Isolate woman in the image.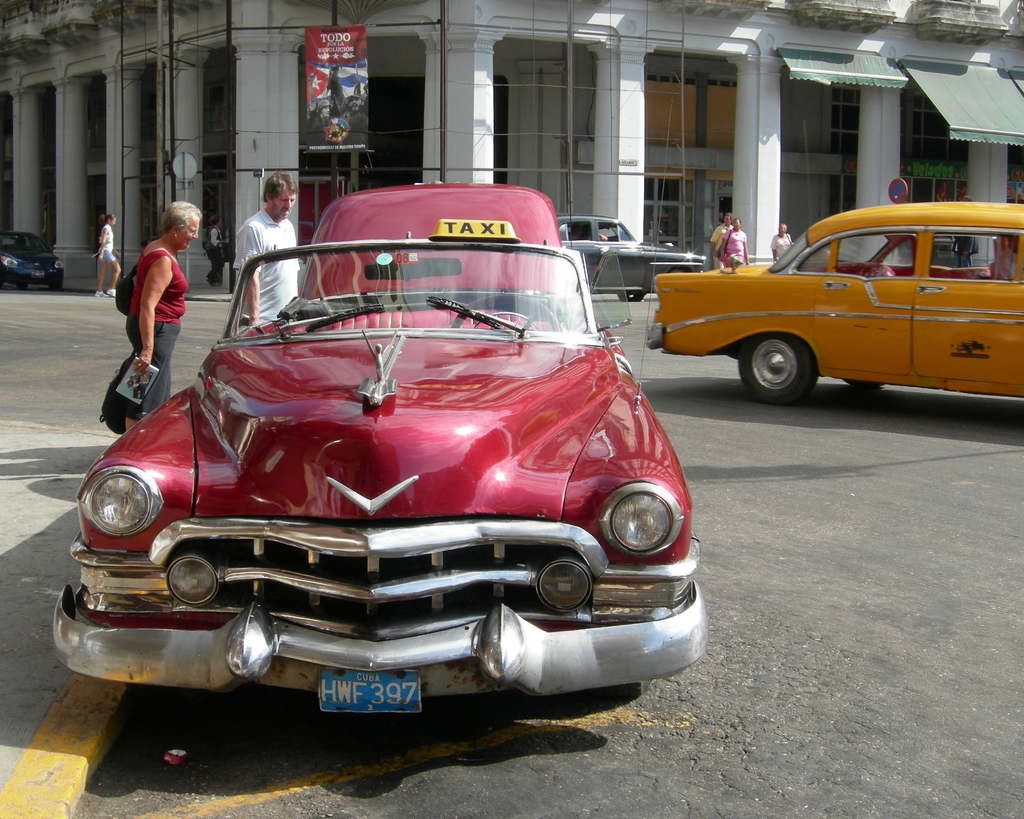
Isolated region: l=719, t=216, r=749, b=268.
